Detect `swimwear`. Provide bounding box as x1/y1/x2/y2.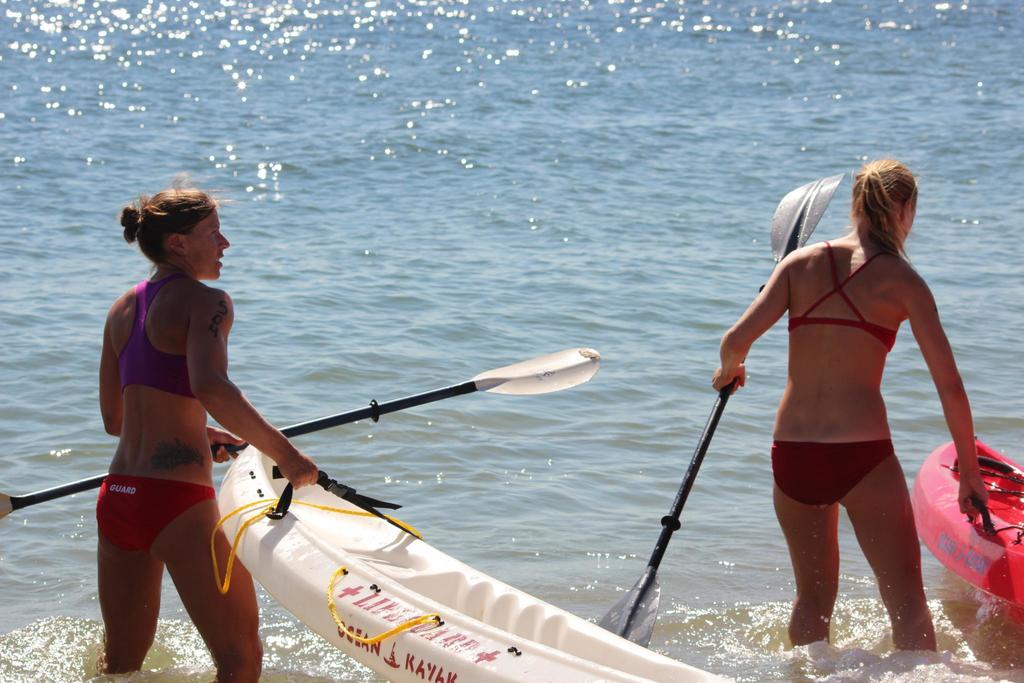
120/267/204/400.
